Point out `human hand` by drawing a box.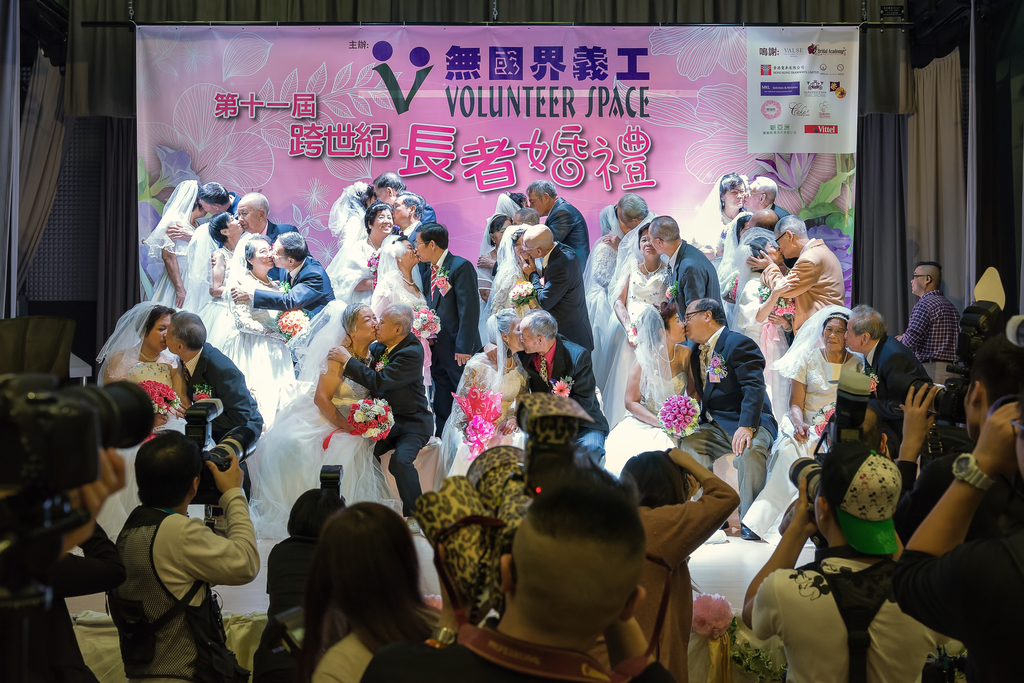
box(164, 222, 194, 240).
